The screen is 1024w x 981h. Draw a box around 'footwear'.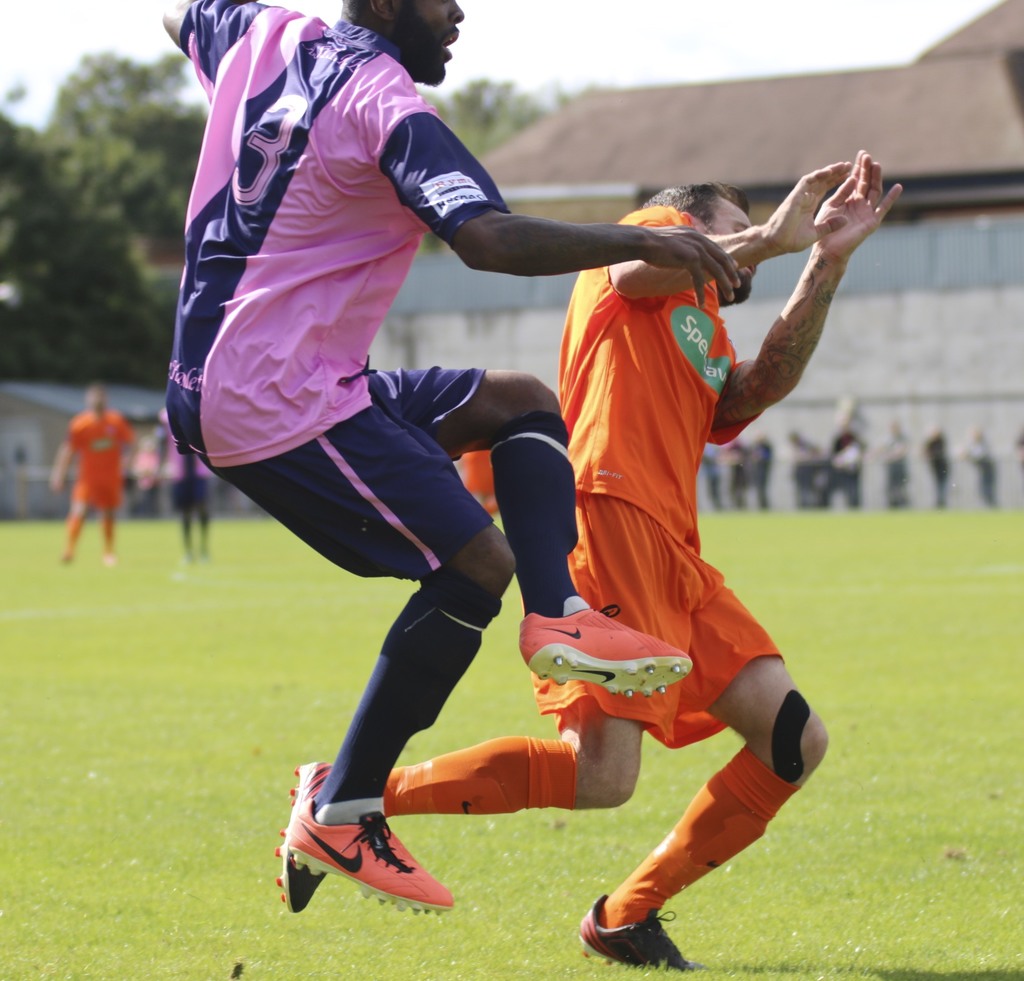
crop(198, 554, 208, 564).
